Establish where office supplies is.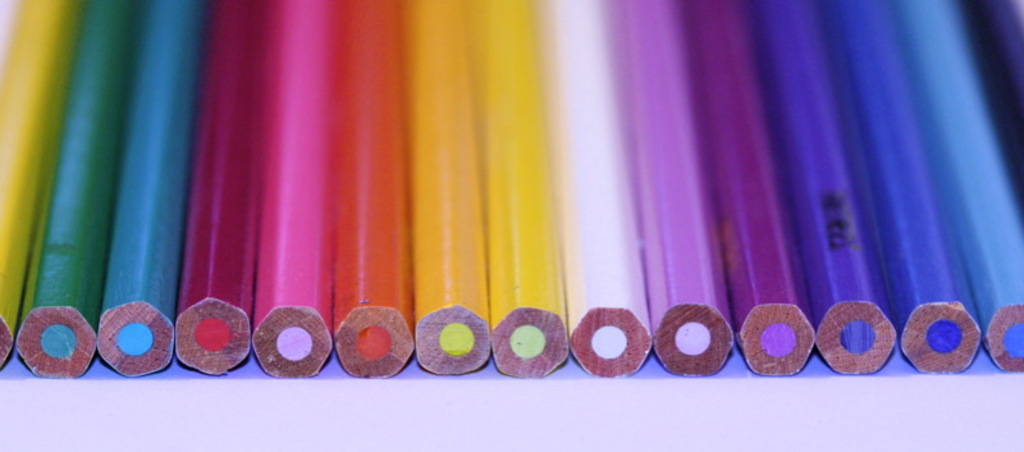
Established at select_region(305, 0, 412, 376).
